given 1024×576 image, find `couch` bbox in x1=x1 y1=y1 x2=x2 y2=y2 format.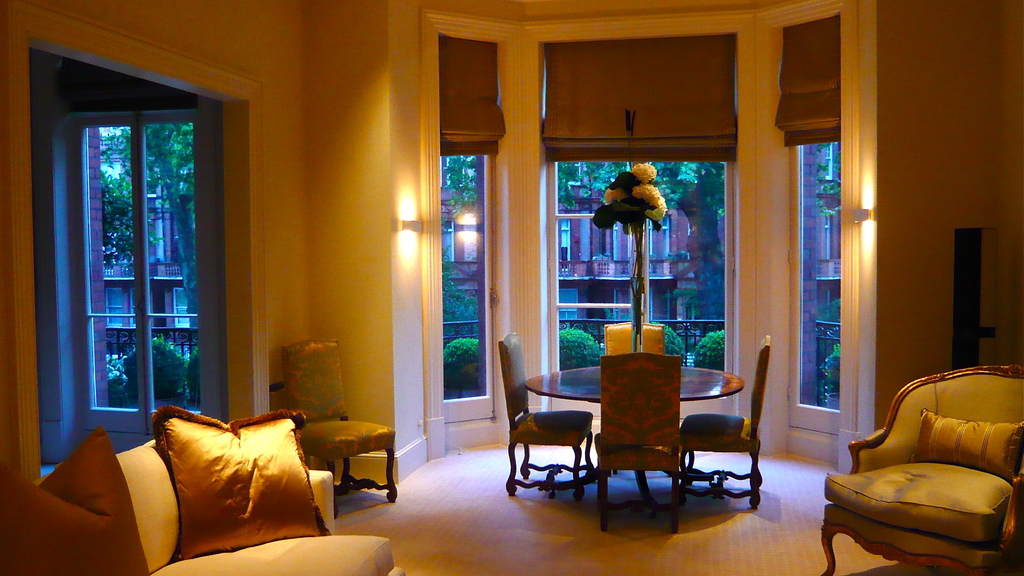
x1=0 y1=407 x2=402 y2=575.
